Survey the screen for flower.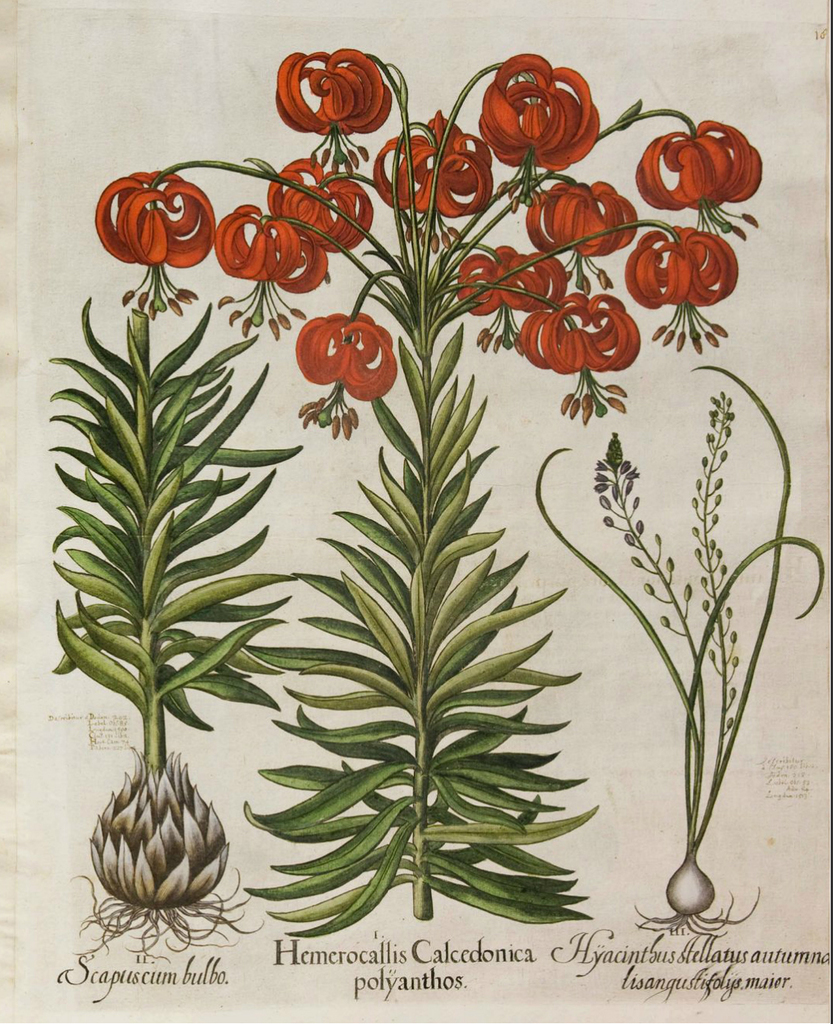
Survey found: x1=301 y1=310 x2=395 y2=440.
